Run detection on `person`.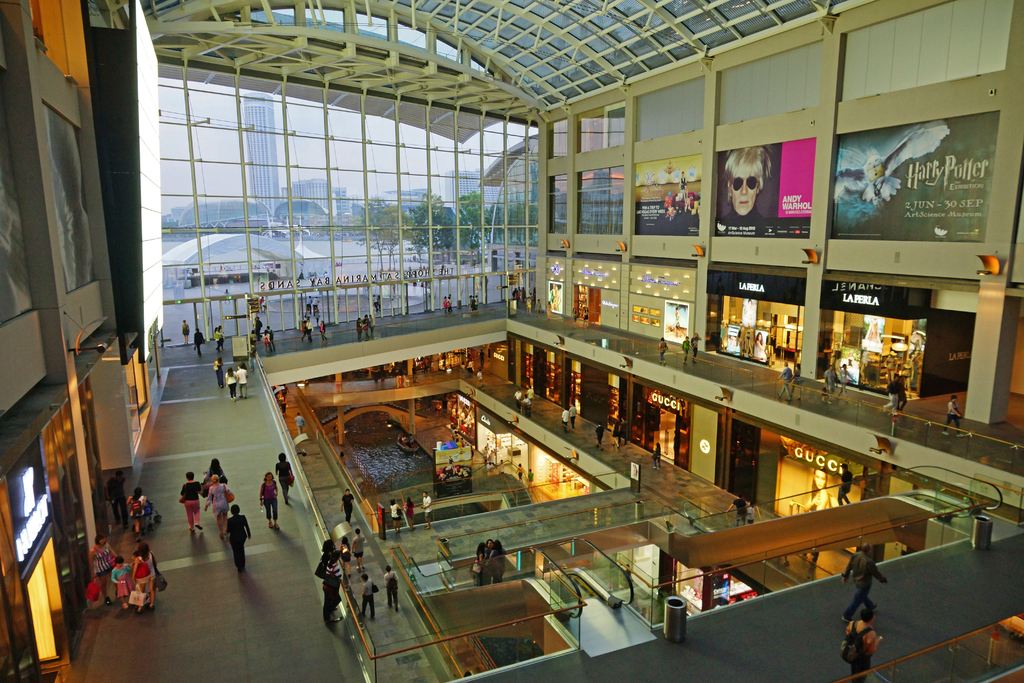
Result: 657,332,669,365.
